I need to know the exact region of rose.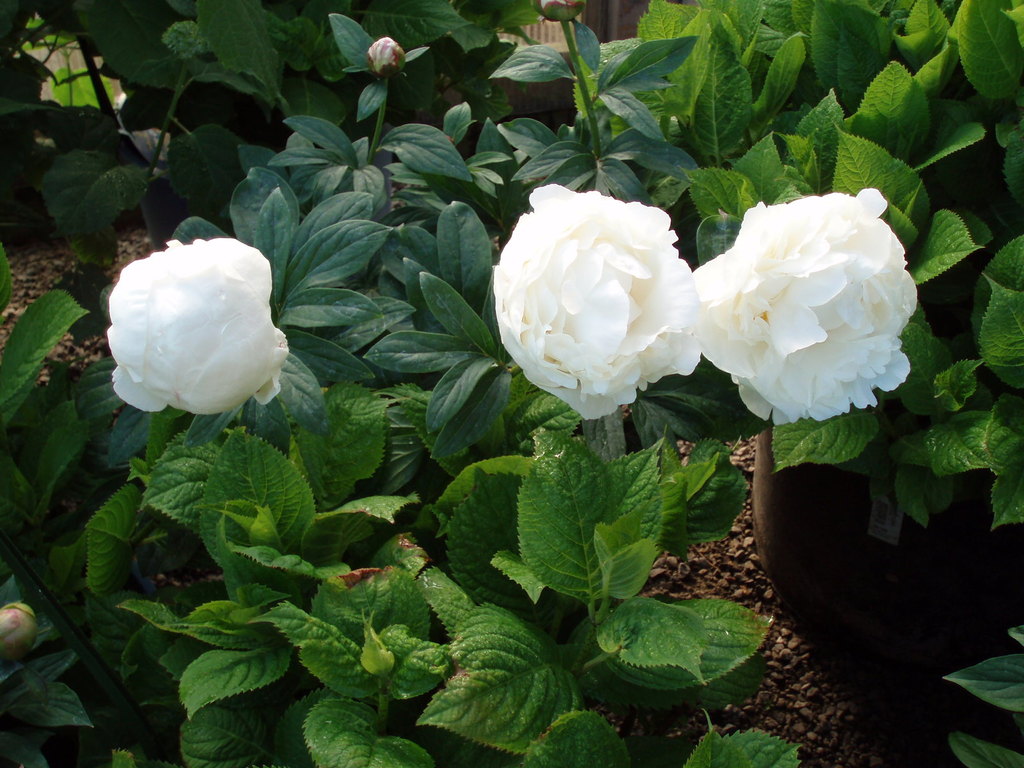
Region: BBox(693, 184, 924, 426).
